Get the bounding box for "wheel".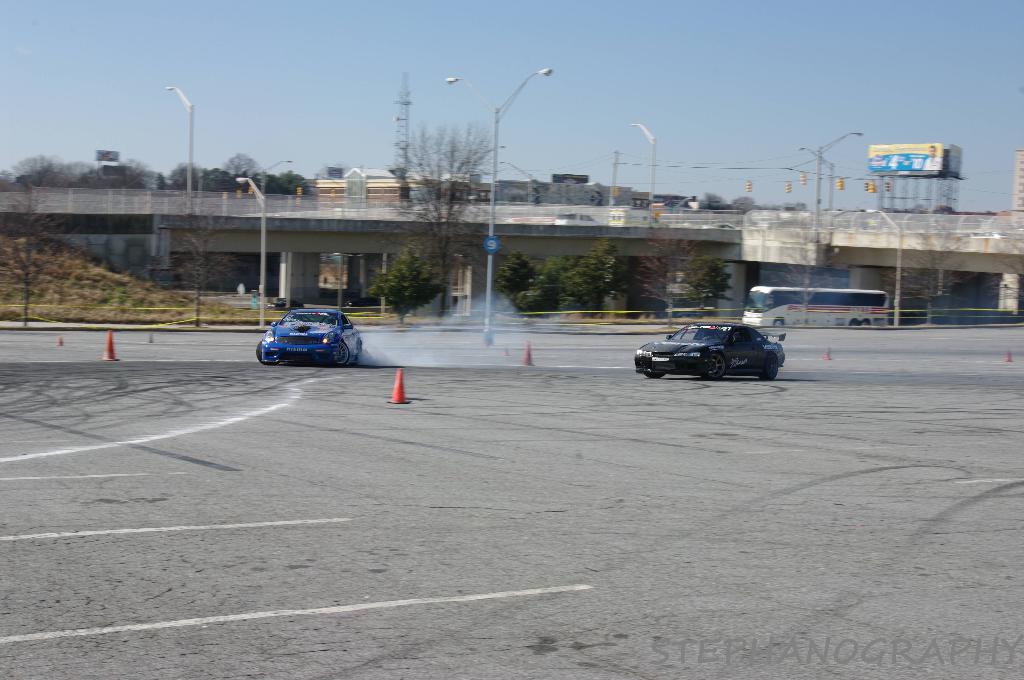
(356,343,360,361).
